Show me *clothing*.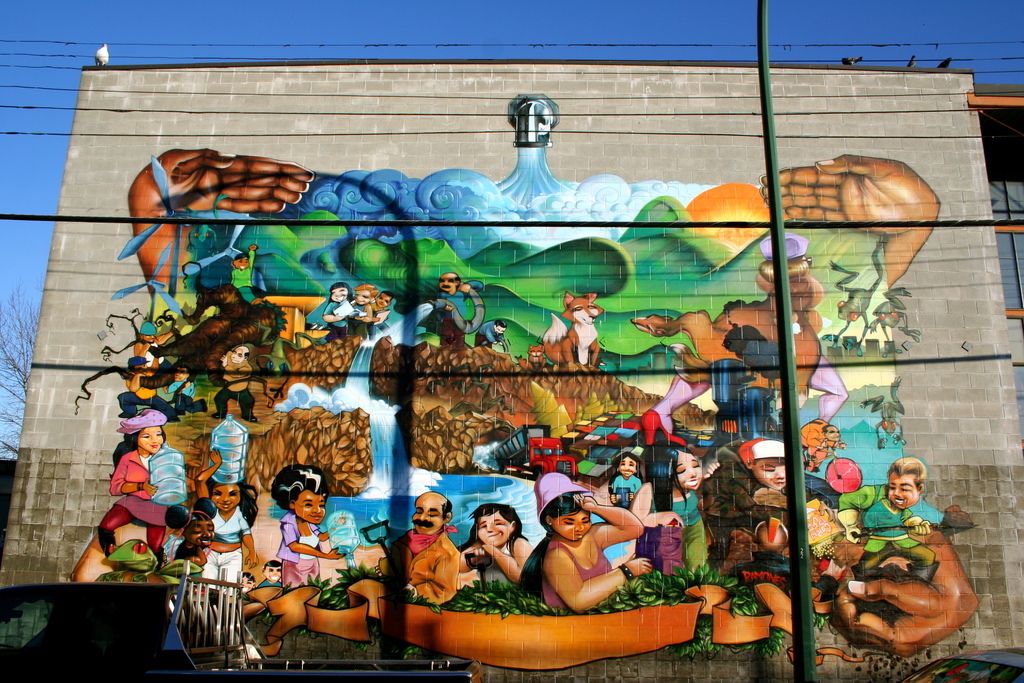
*clothing* is here: region(648, 486, 704, 572).
